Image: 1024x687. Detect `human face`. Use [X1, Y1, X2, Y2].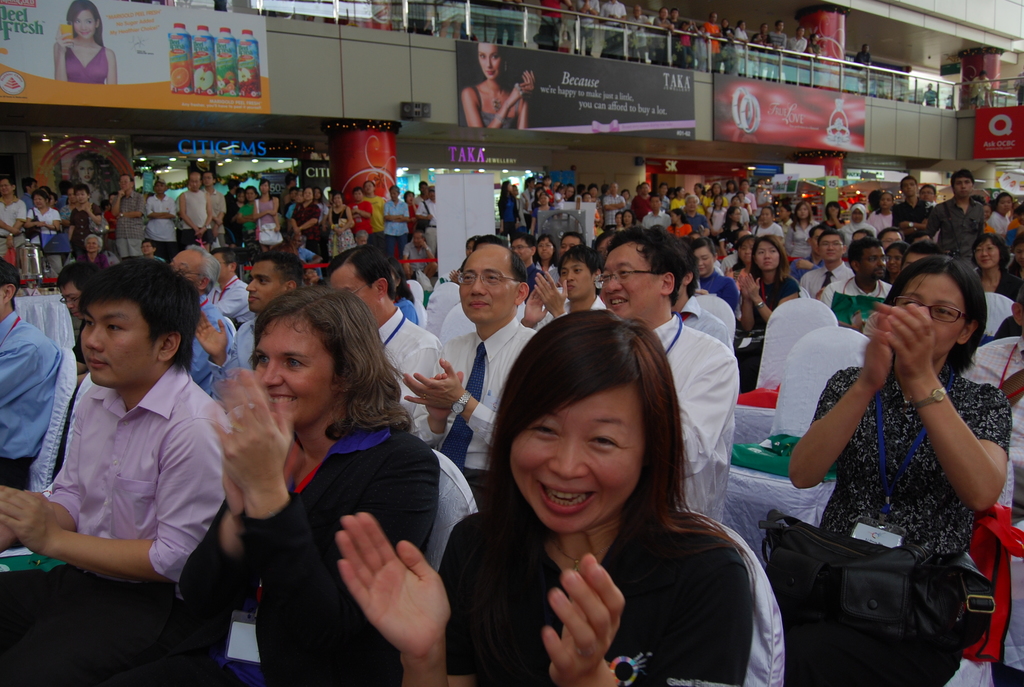
[84, 237, 99, 253].
